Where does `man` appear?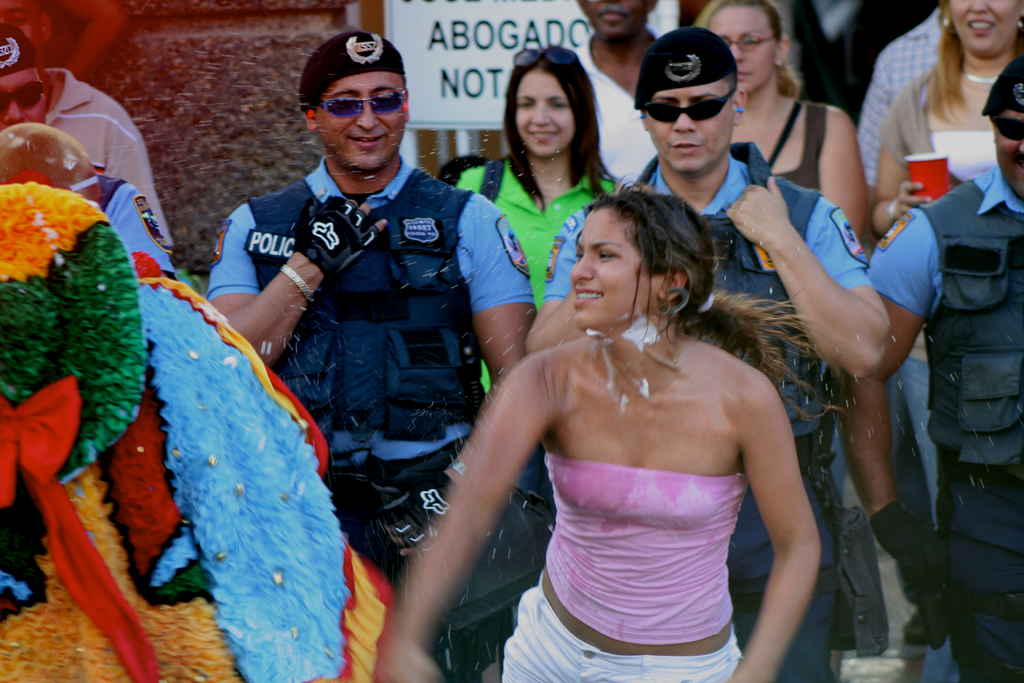
Appears at {"x1": 0, "y1": 0, "x2": 173, "y2": 252}.
